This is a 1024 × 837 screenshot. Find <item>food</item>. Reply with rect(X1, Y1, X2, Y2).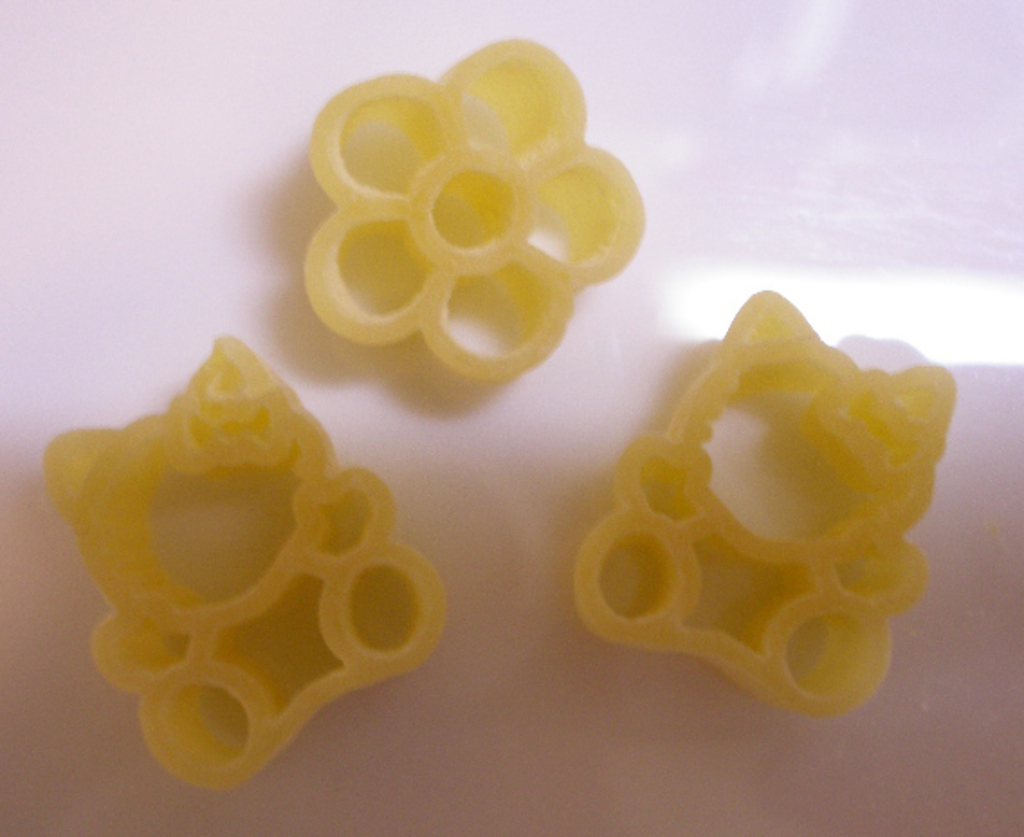
rect(36, 321, 449, 806).
